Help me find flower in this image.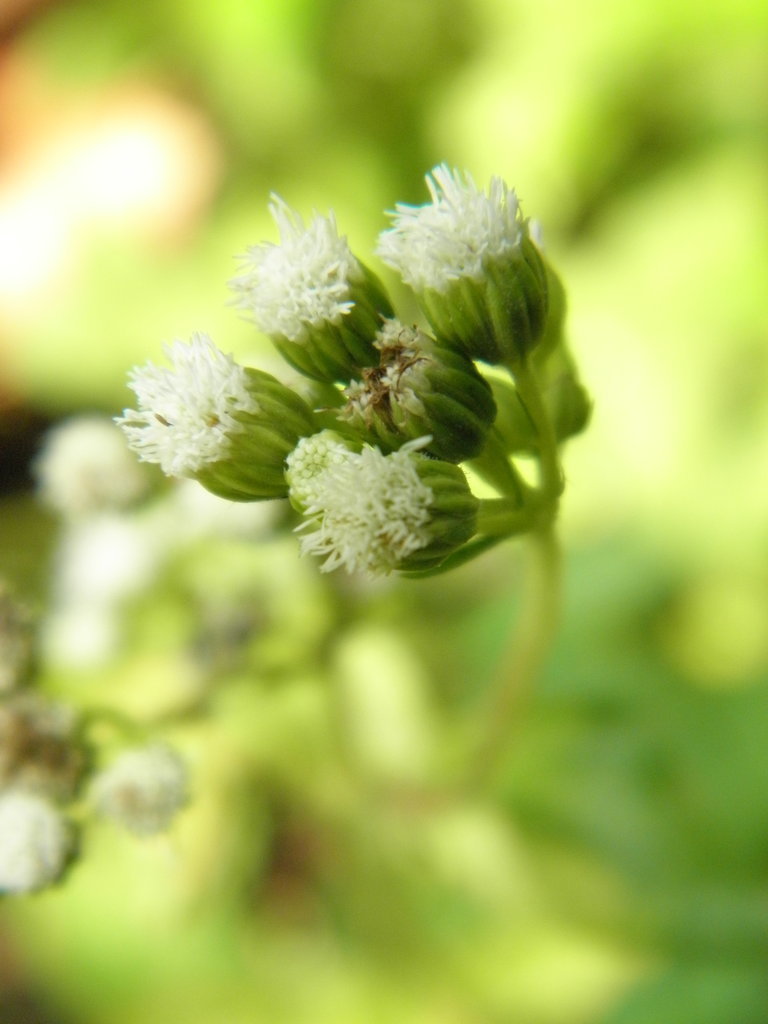
Found it: crop(0, 793, 89, 898).
